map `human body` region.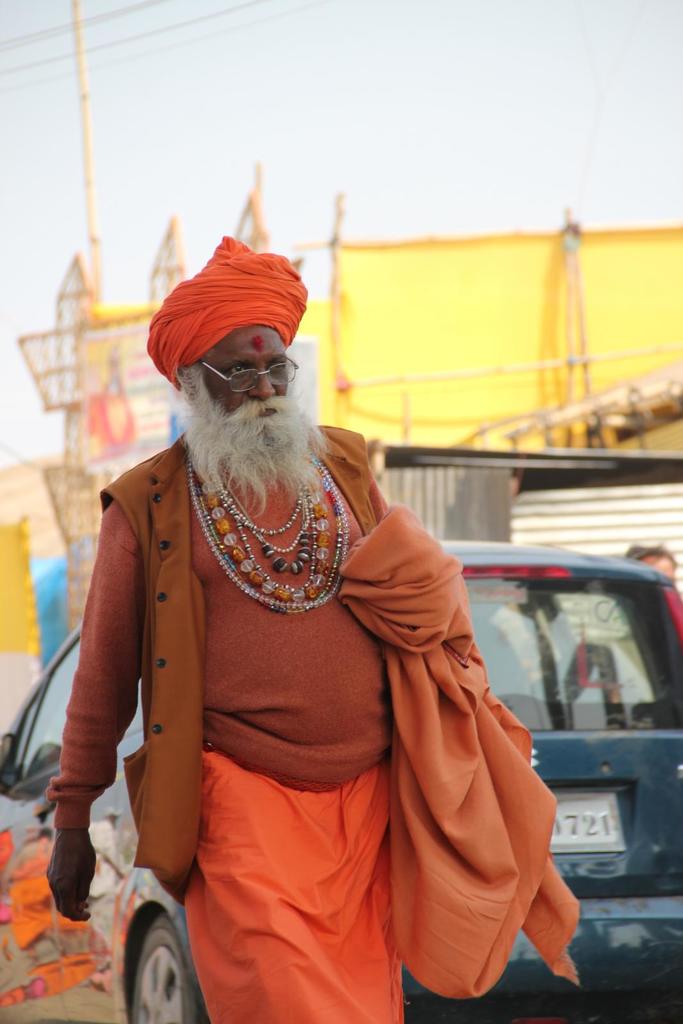
Mapped to bbox=(56, 238, 595, 1021).
